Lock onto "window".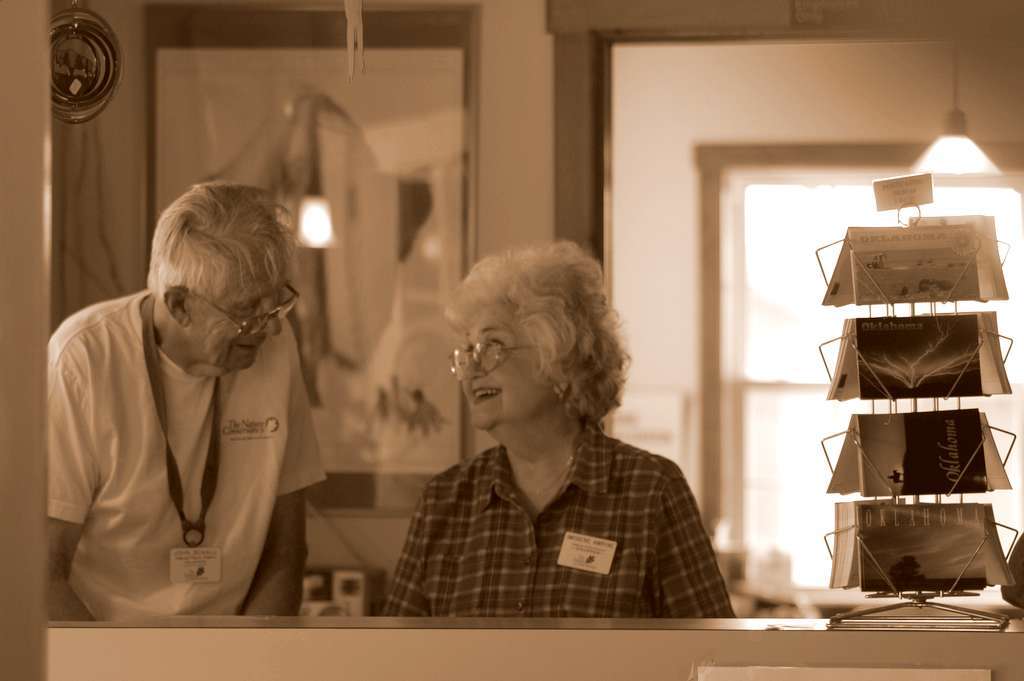
Locked: bbox=(696, 141, 1023, 588).
